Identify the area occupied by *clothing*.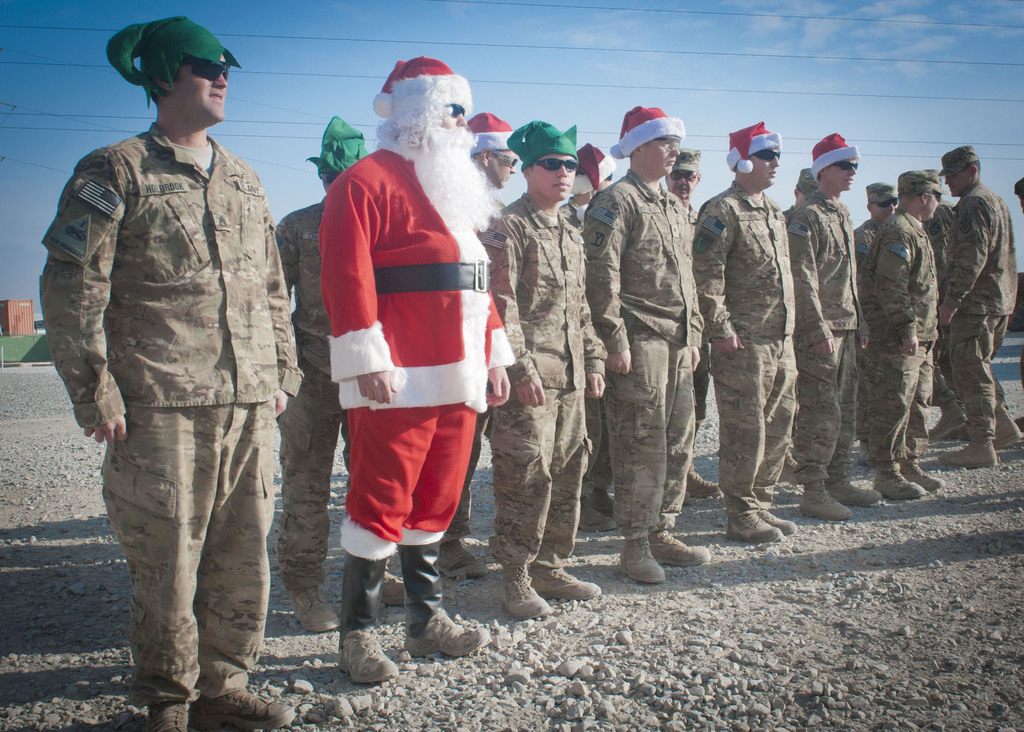
Area: (276,192,349,602).
